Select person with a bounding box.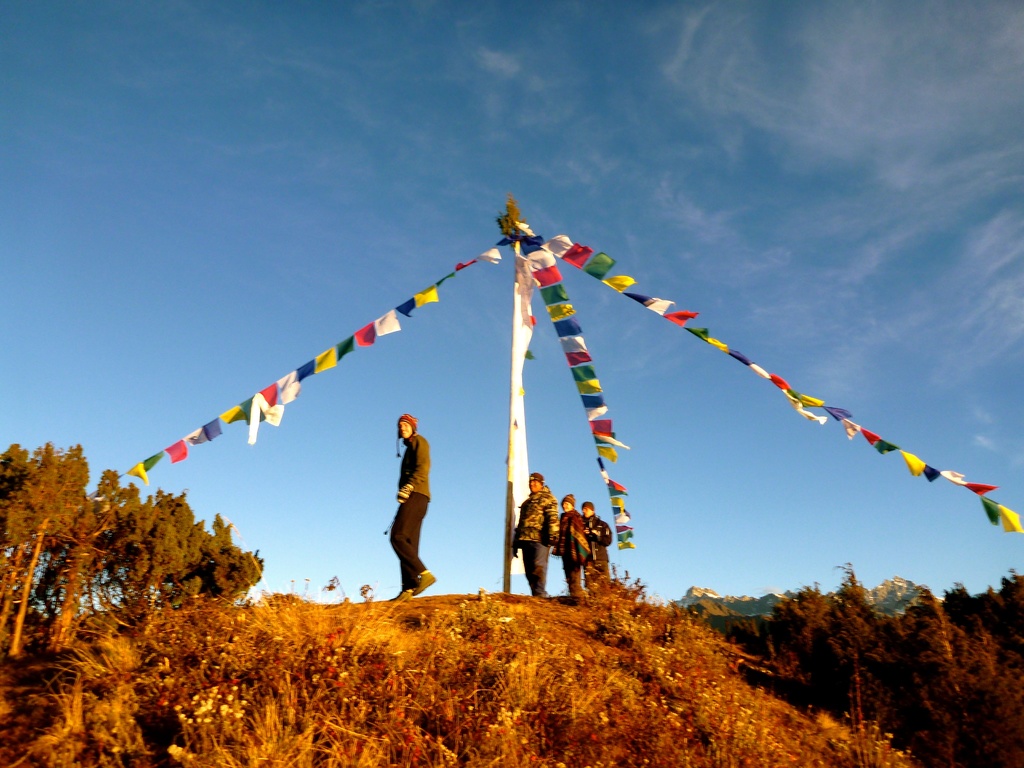
Rect(510, 475, 557, 596).
